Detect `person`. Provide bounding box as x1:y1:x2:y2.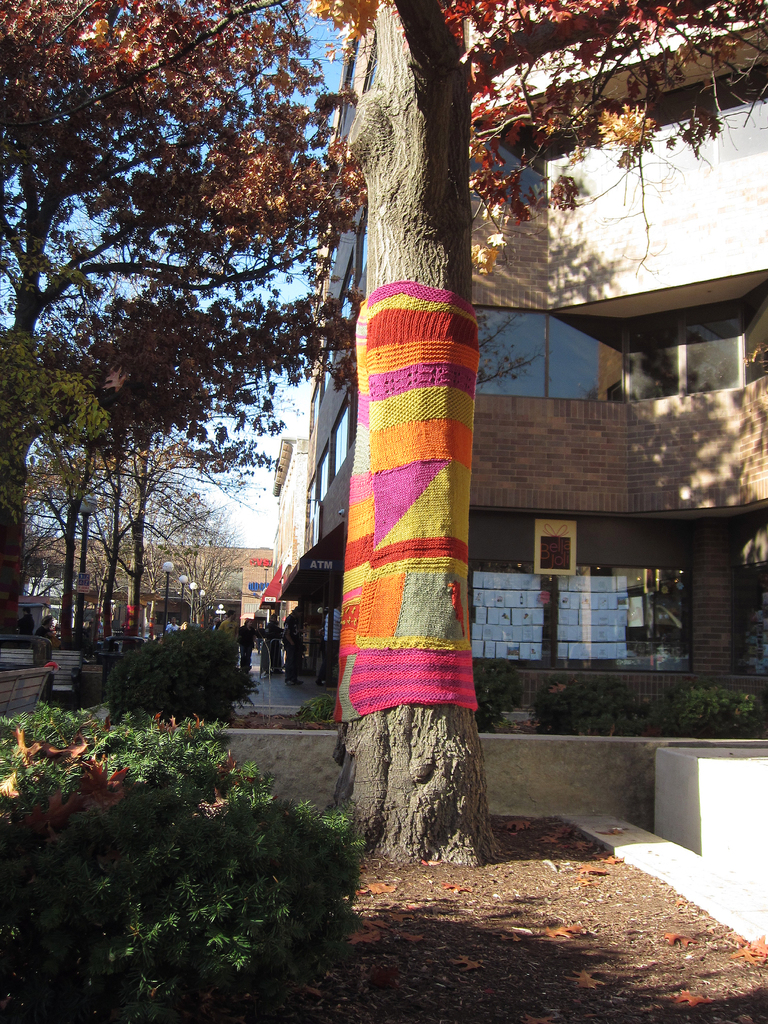
33:618:52:641.
